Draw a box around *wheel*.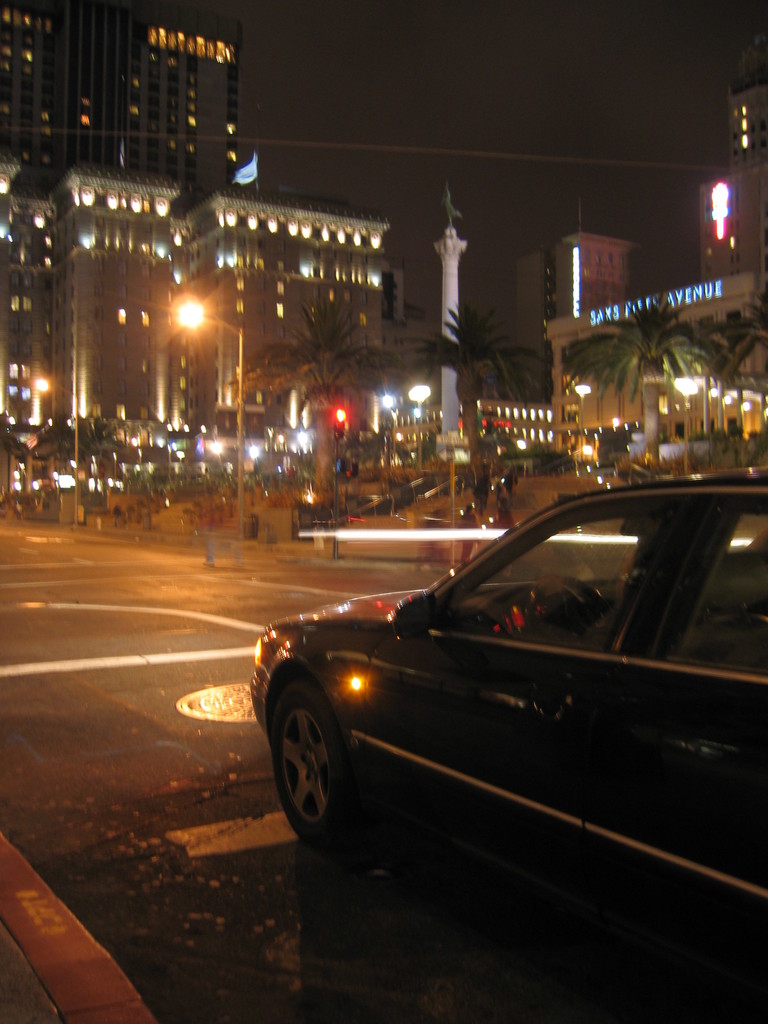
276,687,362,841.
